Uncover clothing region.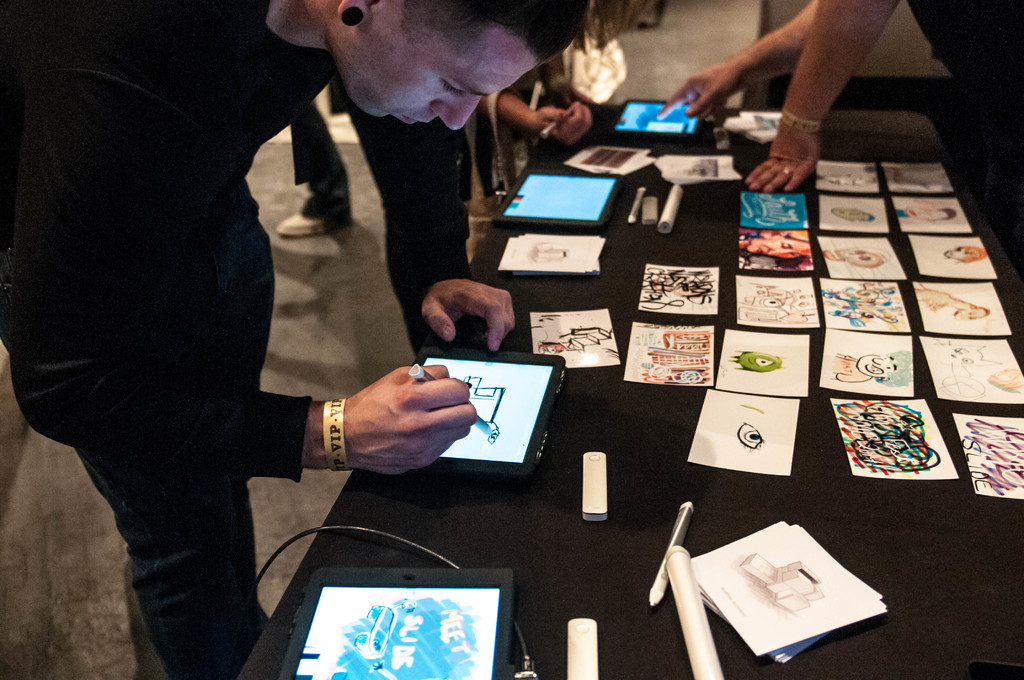
Uncovered: <bbox>26, 0, 392, 624</bbox>.
